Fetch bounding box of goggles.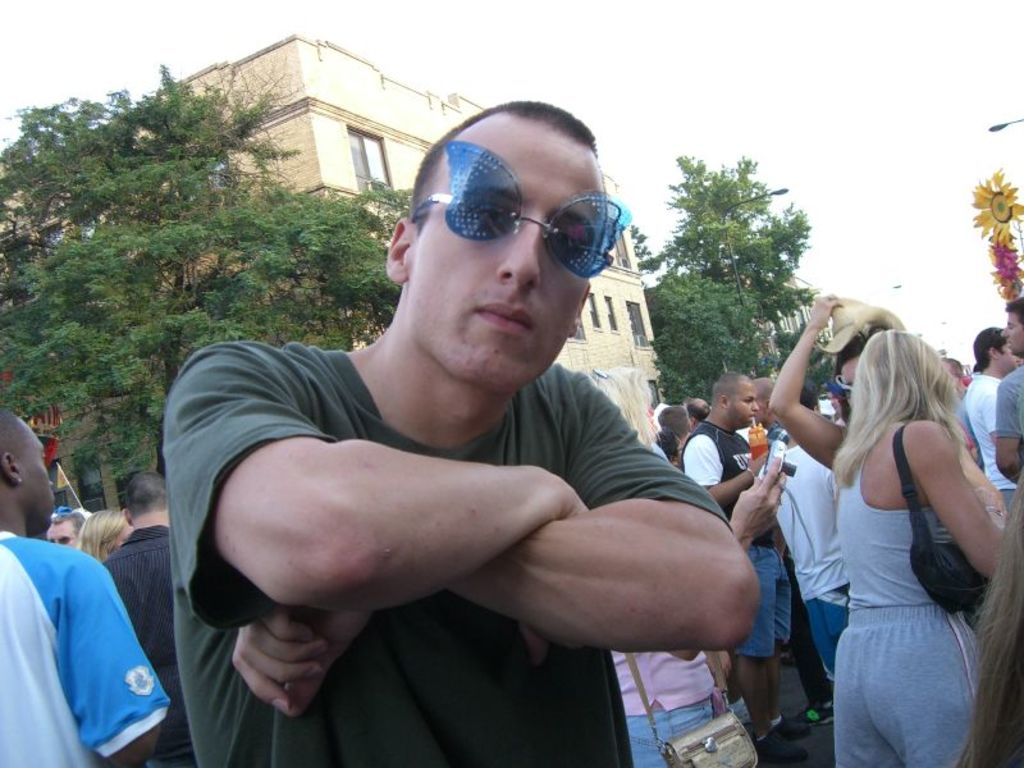
Bbox: x1=381, y1=143, x2=618, y2=271.
